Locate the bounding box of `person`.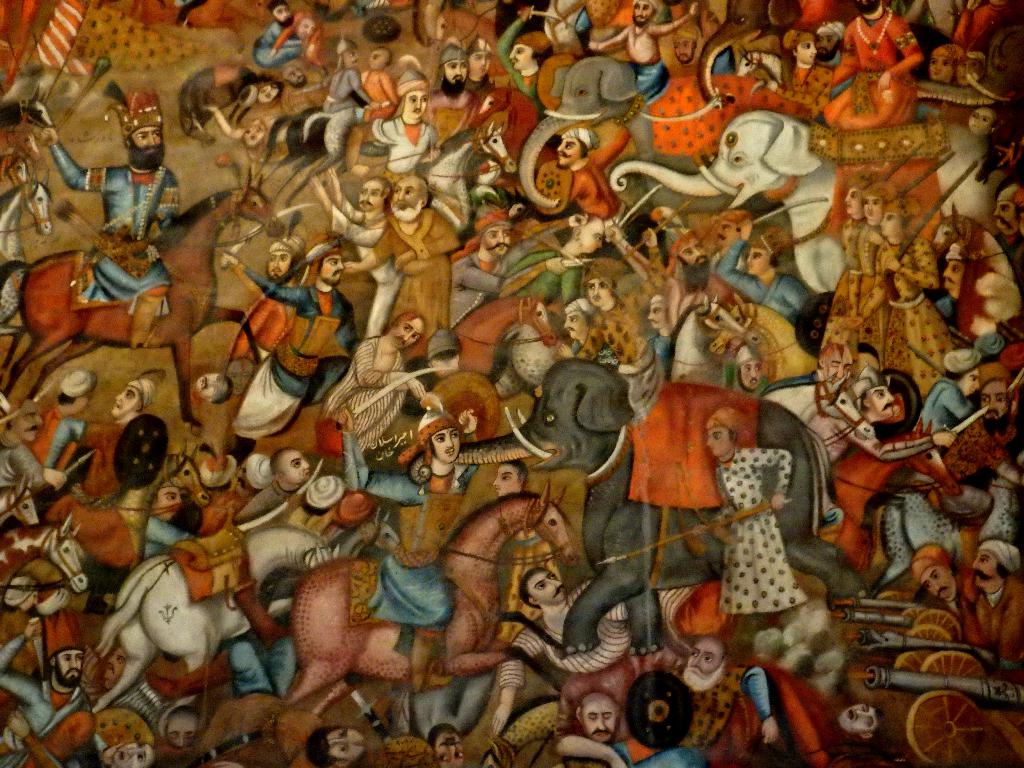
Bounding box: select_region(252, 235, 308, 335).
